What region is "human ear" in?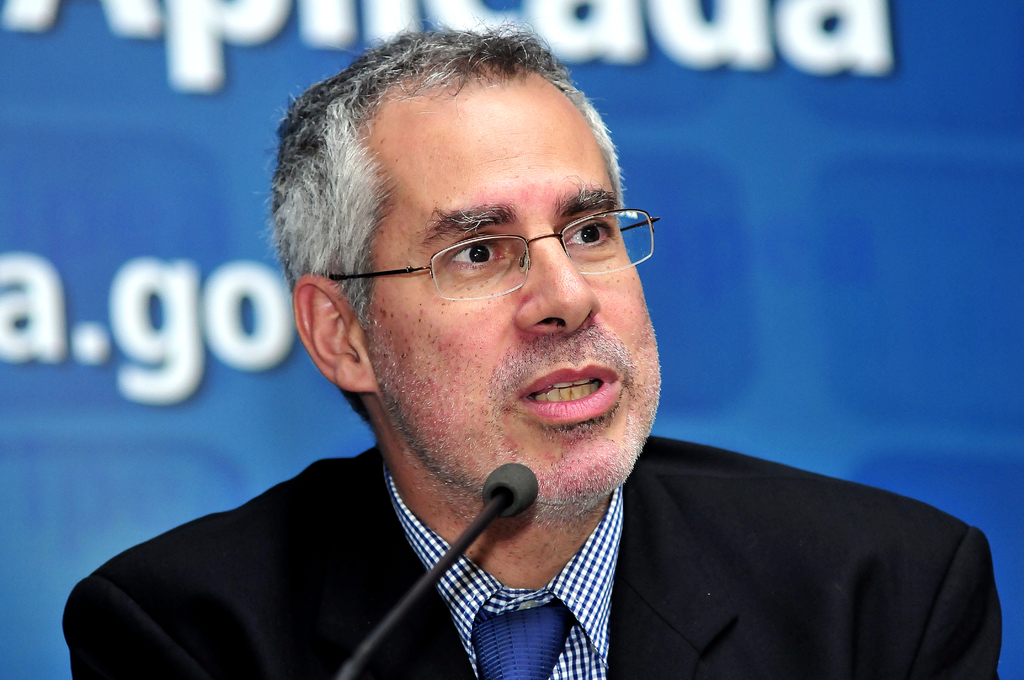
[x1=291, y1=274, x2=378, y2=396].
